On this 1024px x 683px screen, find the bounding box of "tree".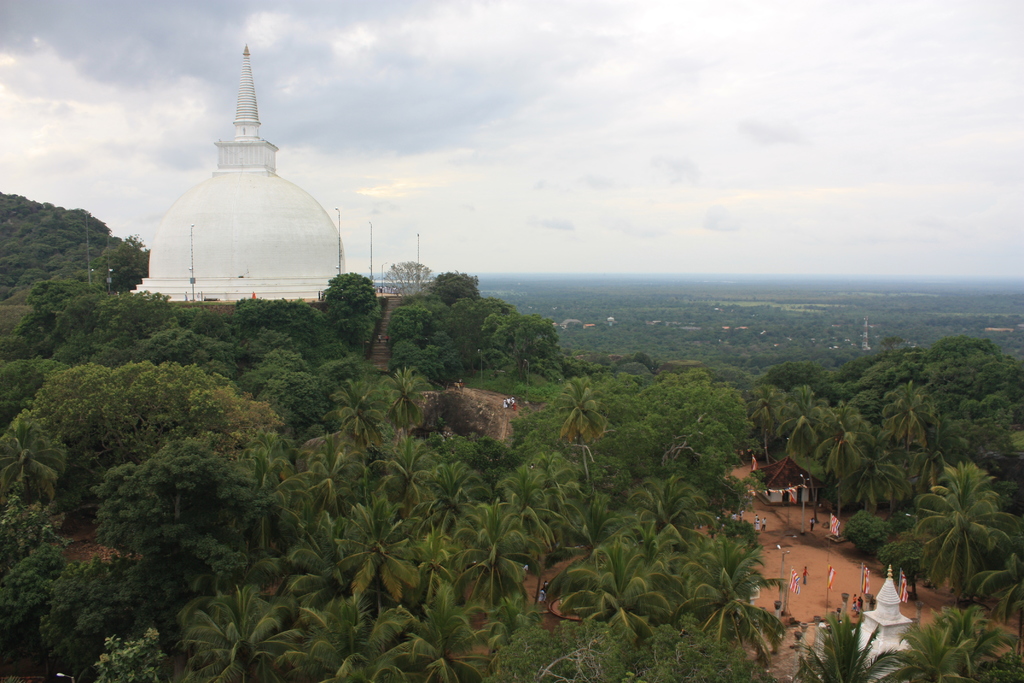
Bounding box: 375/295/555/379.
